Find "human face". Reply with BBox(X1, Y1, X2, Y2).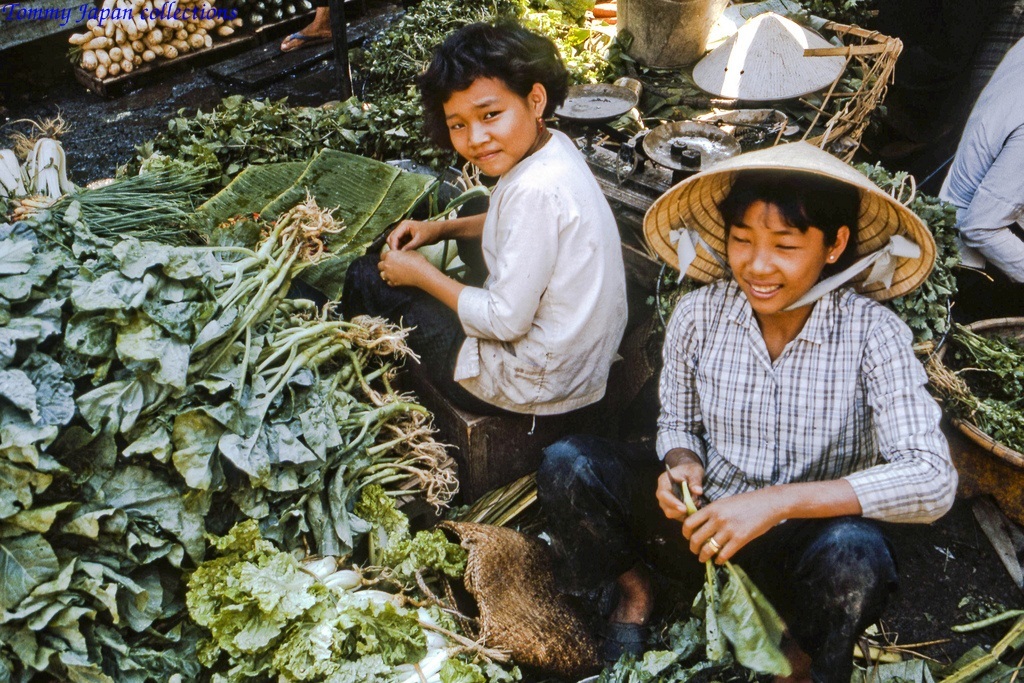
BBox(726, 197, 826, 320).
